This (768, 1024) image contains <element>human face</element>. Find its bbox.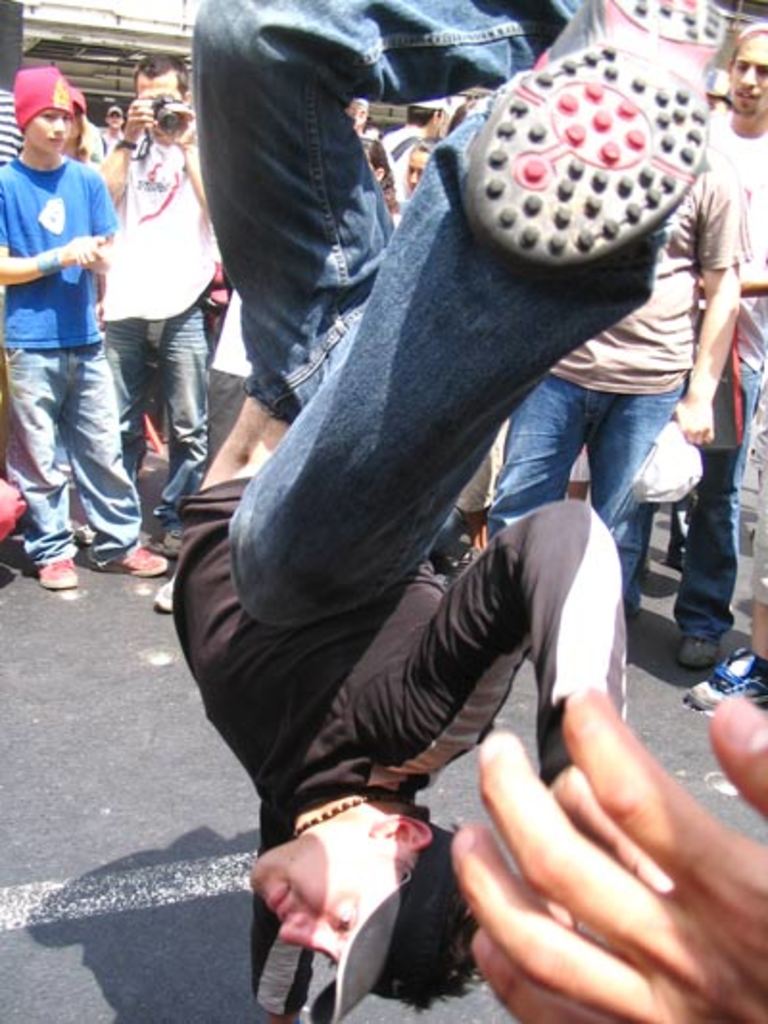
409:138:438:190.
